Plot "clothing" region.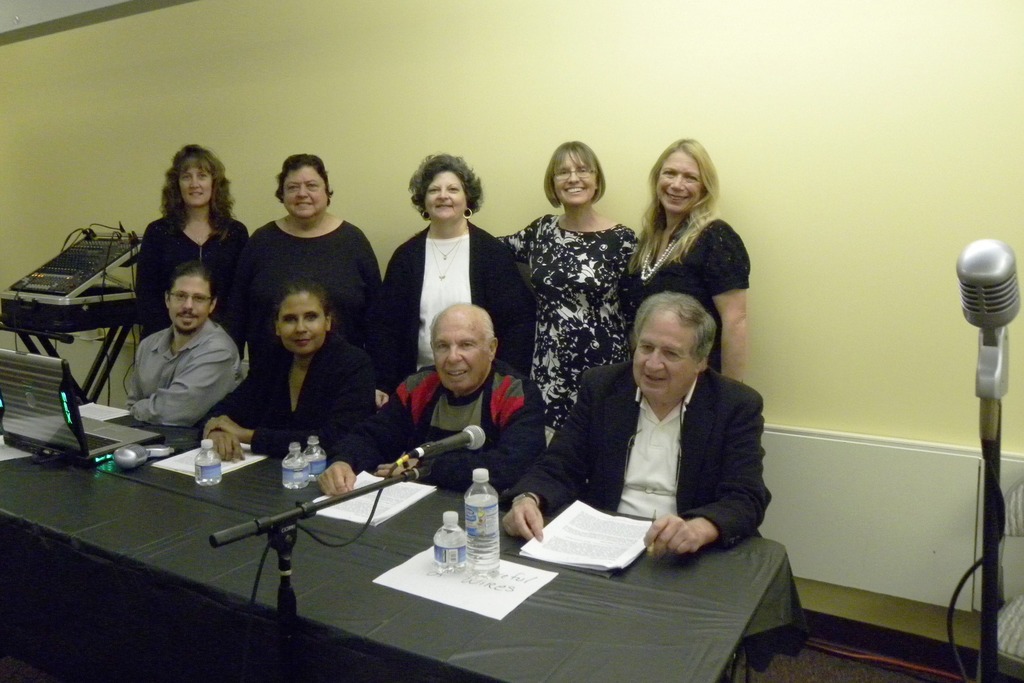
Plotted at pyautogui.locateOnScreen(236, 335, 371, 490).
